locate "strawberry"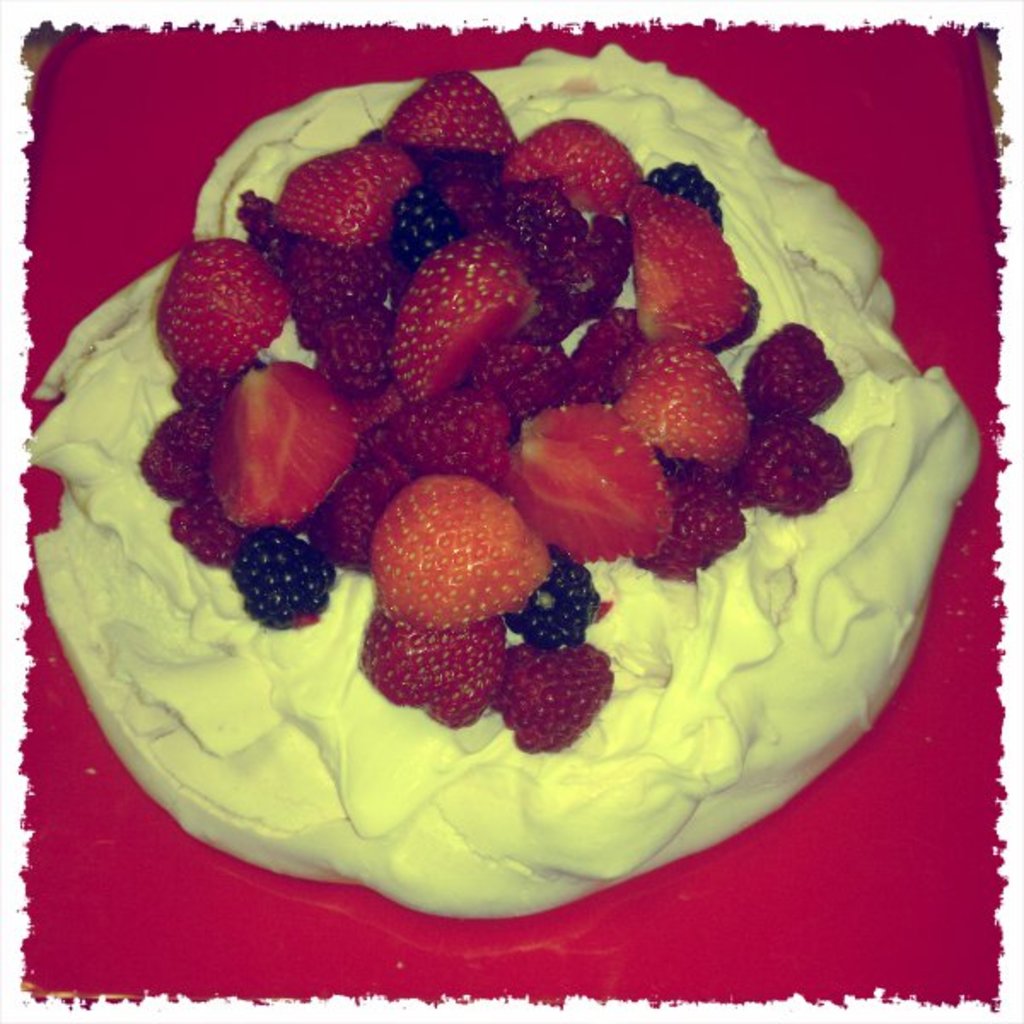
(x1=411, y1=234, x2=531, y2=416)
